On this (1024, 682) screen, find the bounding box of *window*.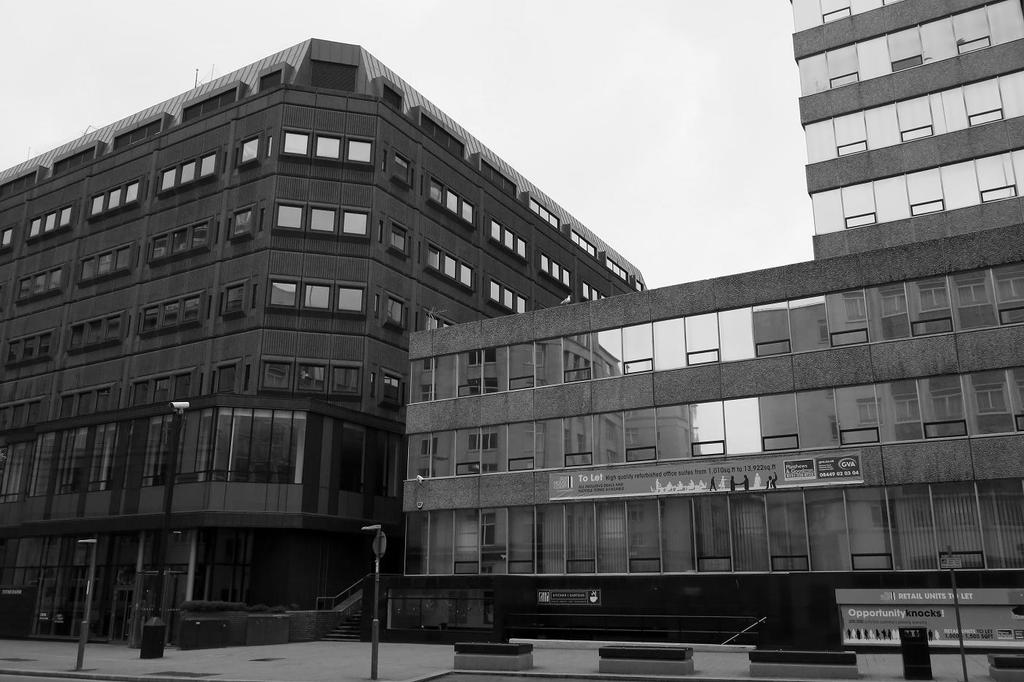
Bounding box: l=106, t=184, r=123, b=213.
